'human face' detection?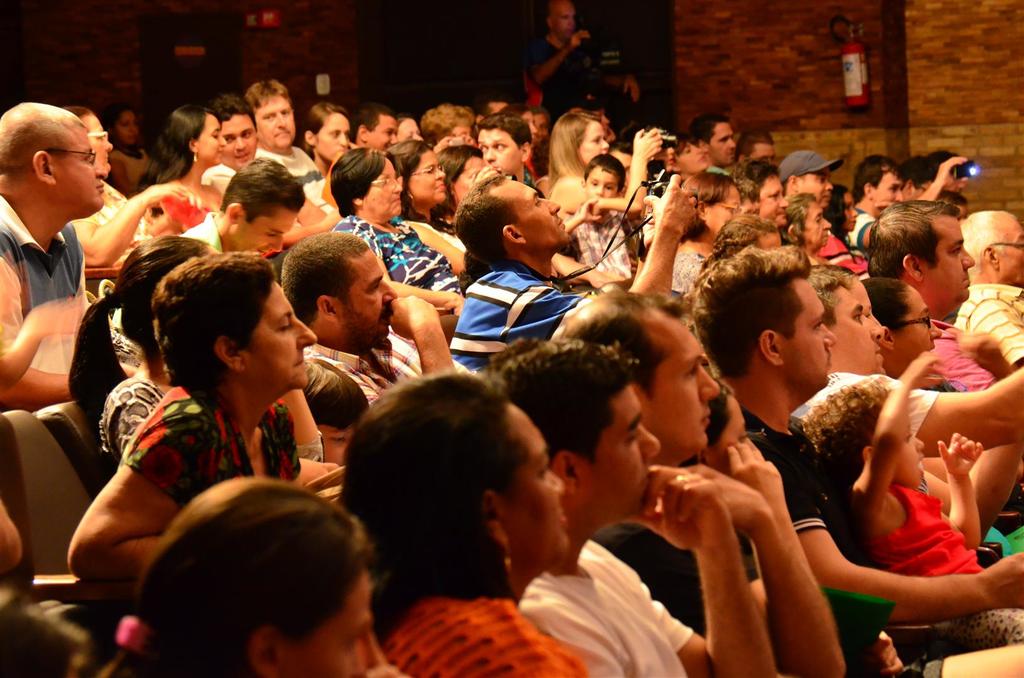
{"left": 456, "top": 156, "right": 493, "bottom": 207}
